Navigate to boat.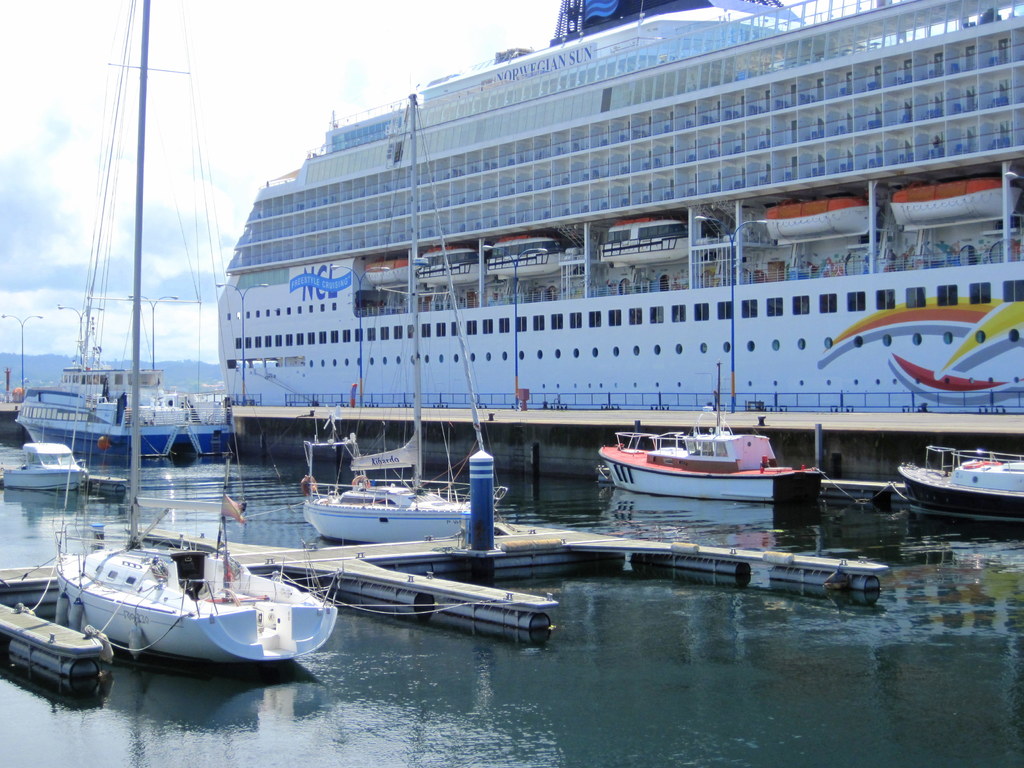
Navigation target: 49, 0, 345, 668.
